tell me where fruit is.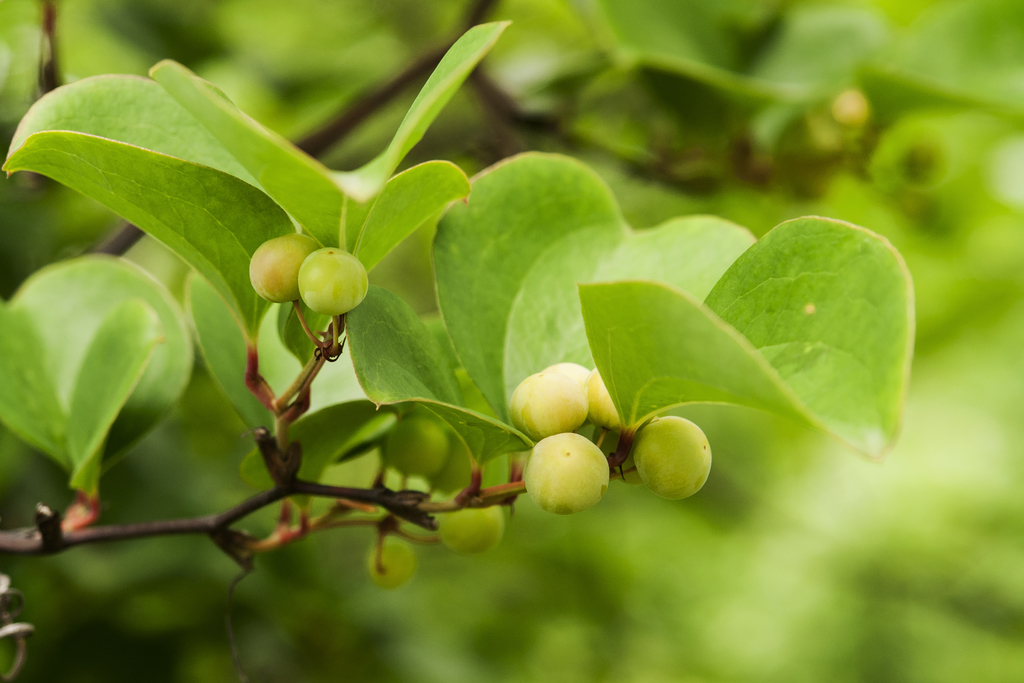
fruit is at <region>433, 488, 506, 552</region>.
